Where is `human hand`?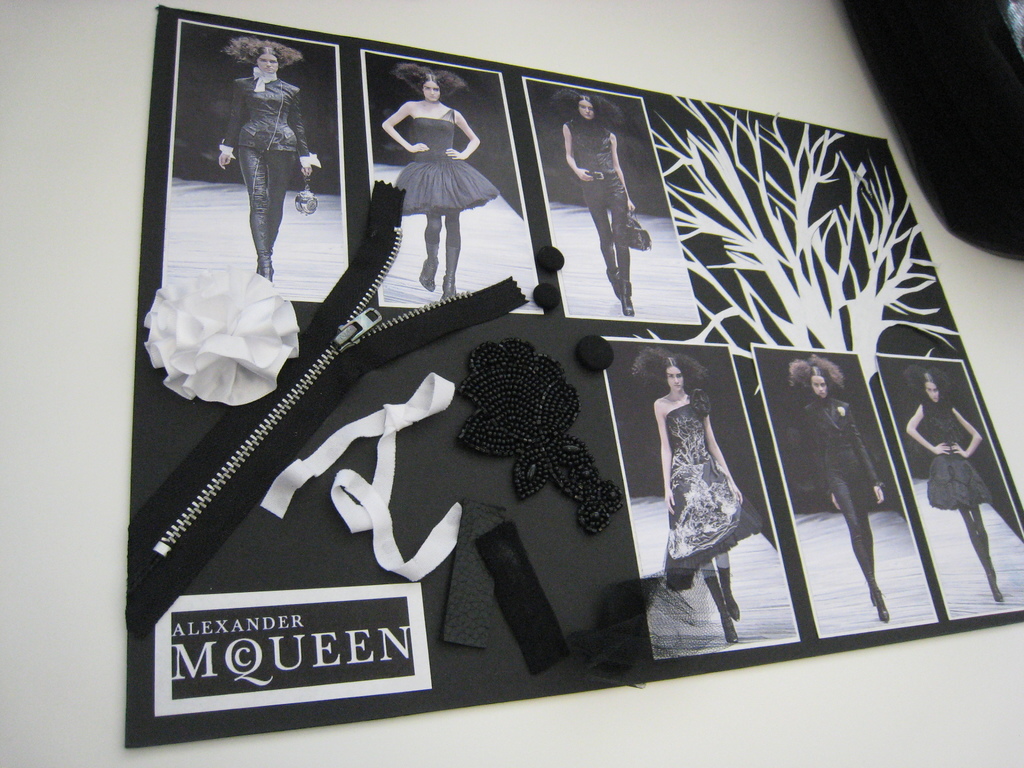
region(872, 484, 887, 506).
